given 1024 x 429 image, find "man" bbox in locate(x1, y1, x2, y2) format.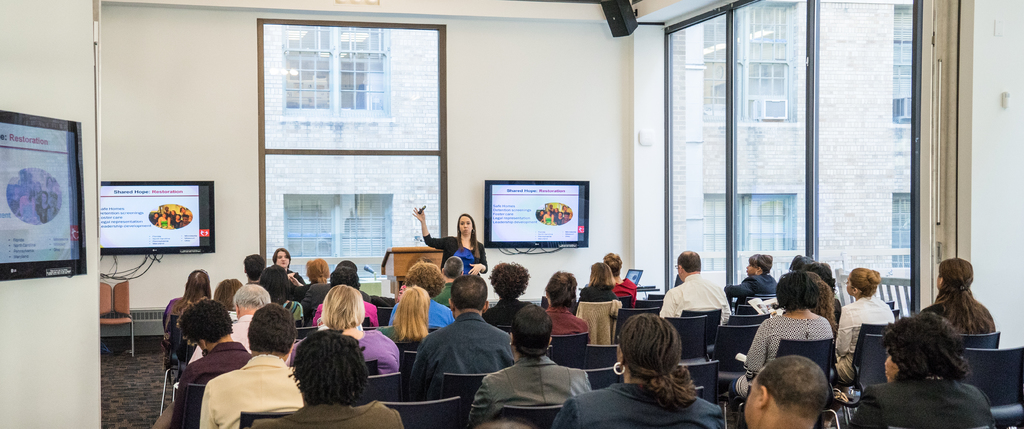
locate(474, 305, 604, 423).
